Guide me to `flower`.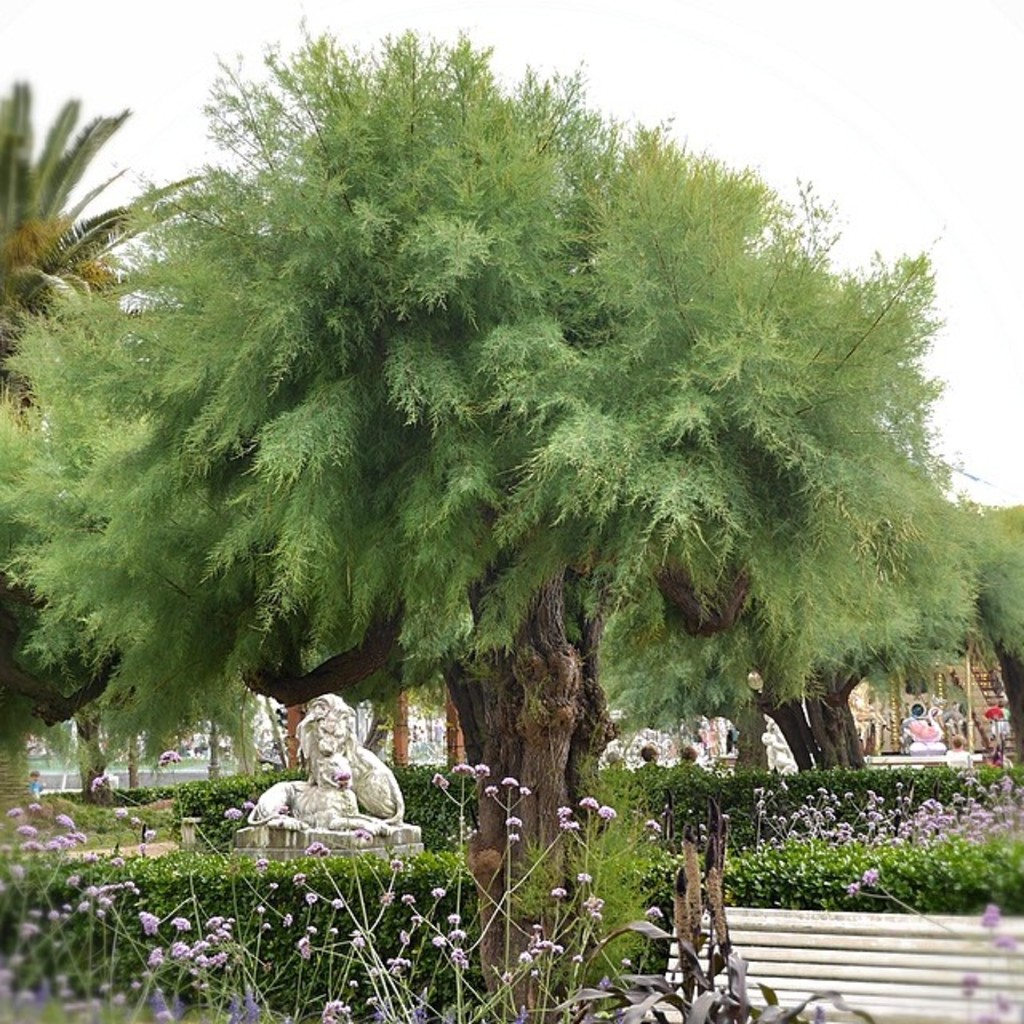
Guidance: 14, 990, 35, 1000.
